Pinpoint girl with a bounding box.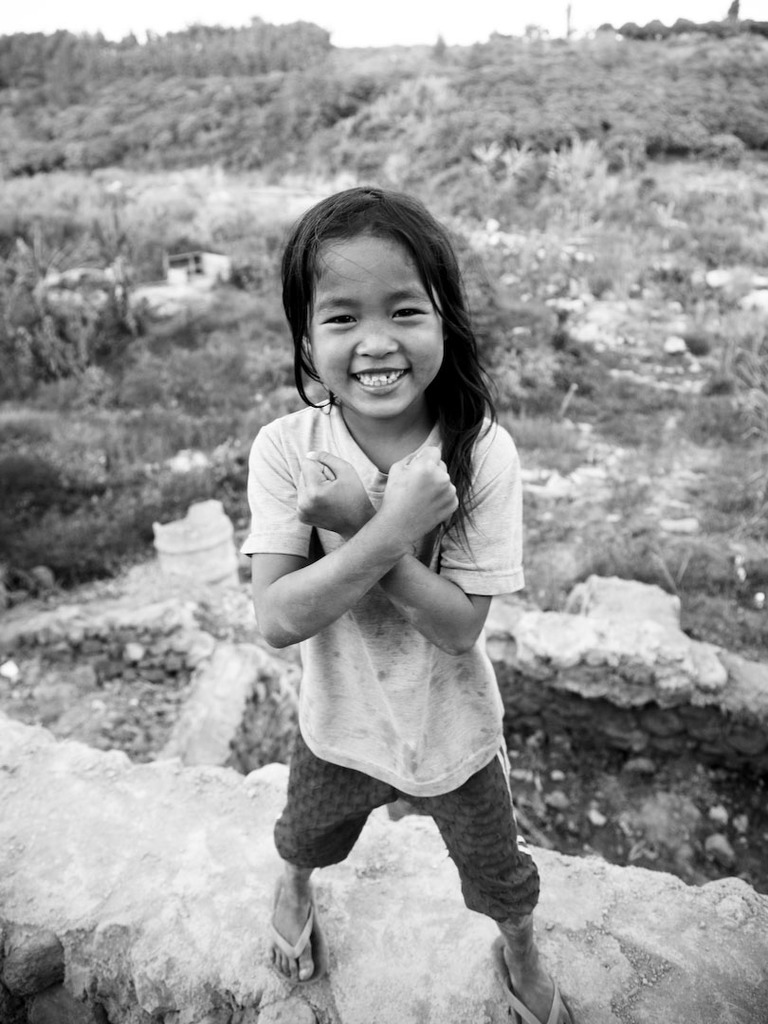
[x1=239, y1=186, x2=569, y2=1023].
